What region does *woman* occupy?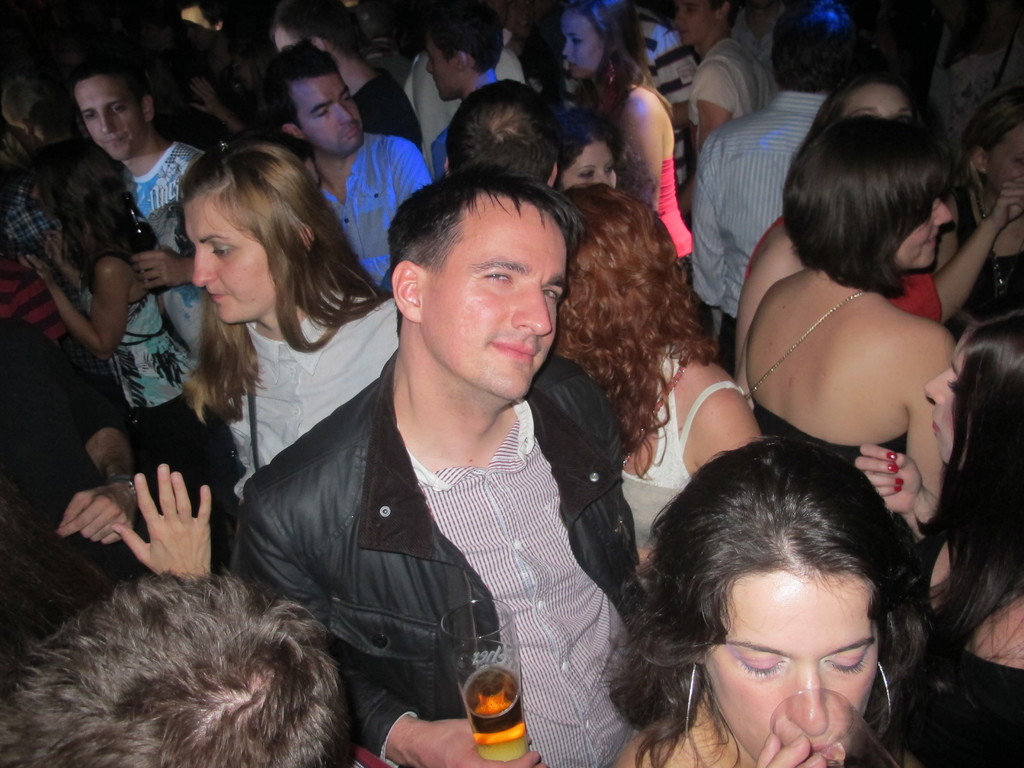
crop(936, 92, 1023, 348).
